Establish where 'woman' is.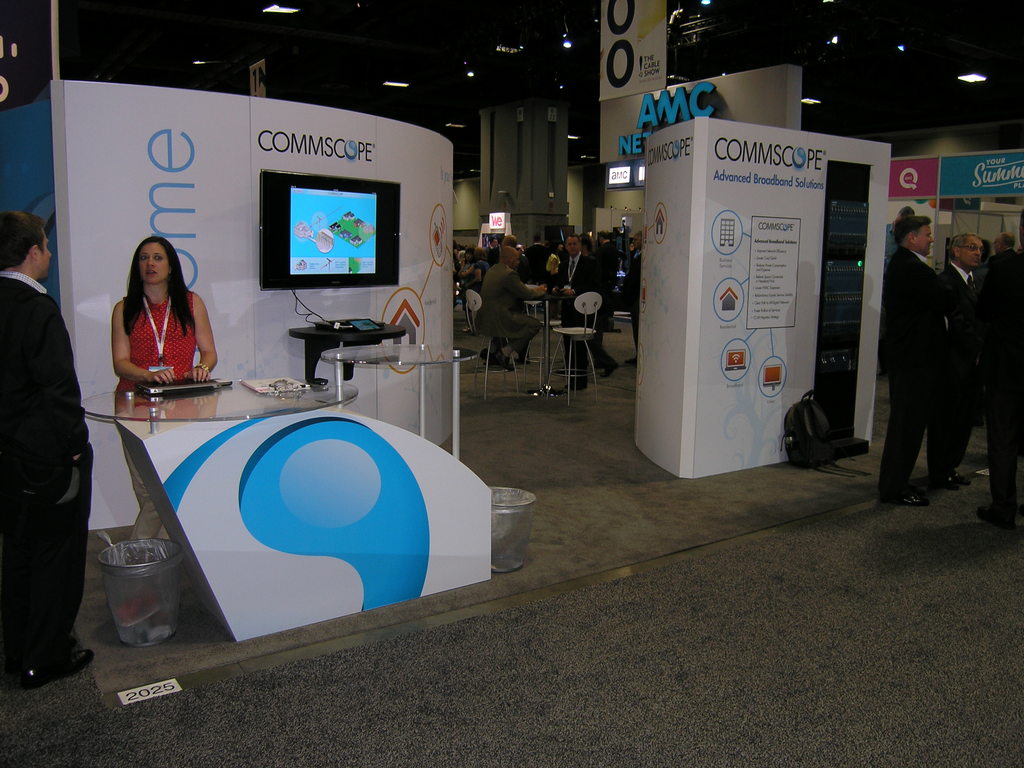
Established at 95,231,207,408.
